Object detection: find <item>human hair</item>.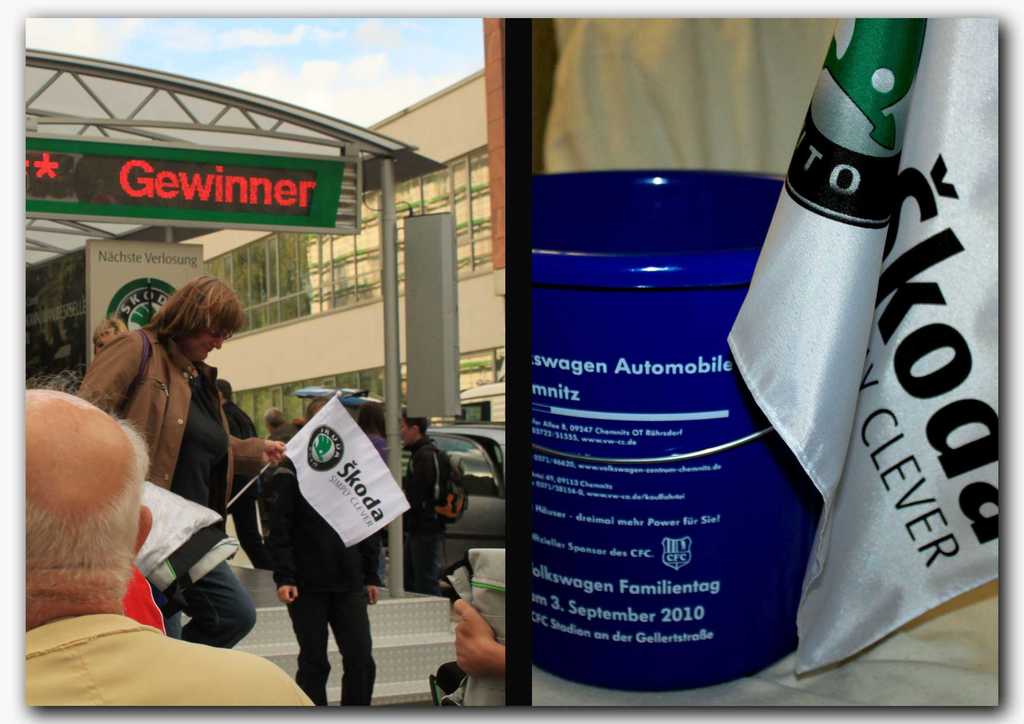
(x1=24, y1=366, x2=154, y2=602).
